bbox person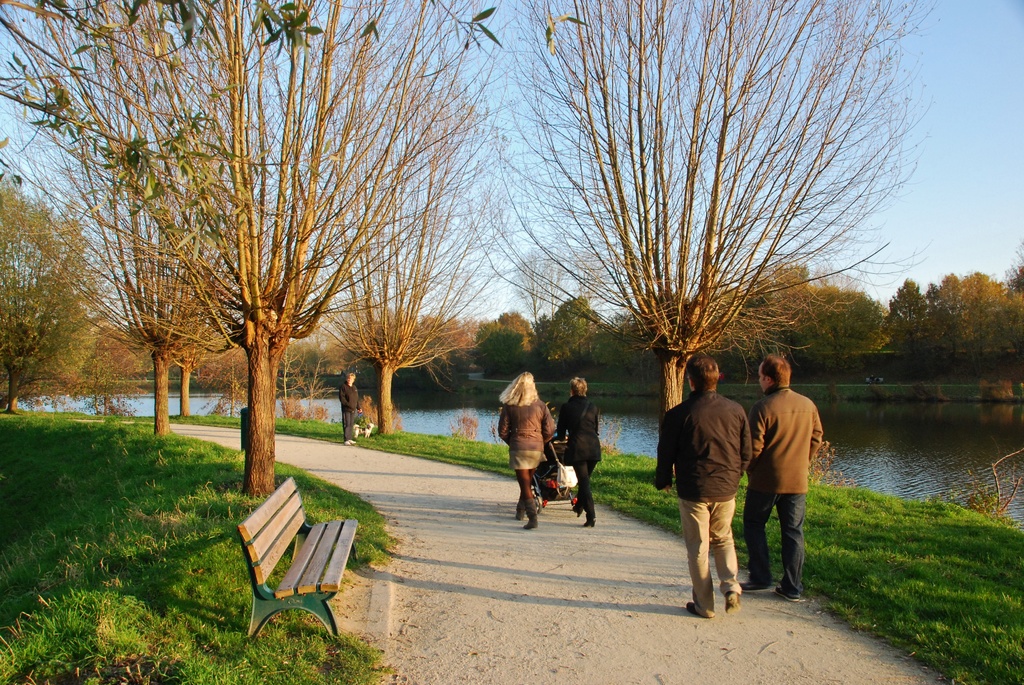
BBox(555, 374, 606, 528)
